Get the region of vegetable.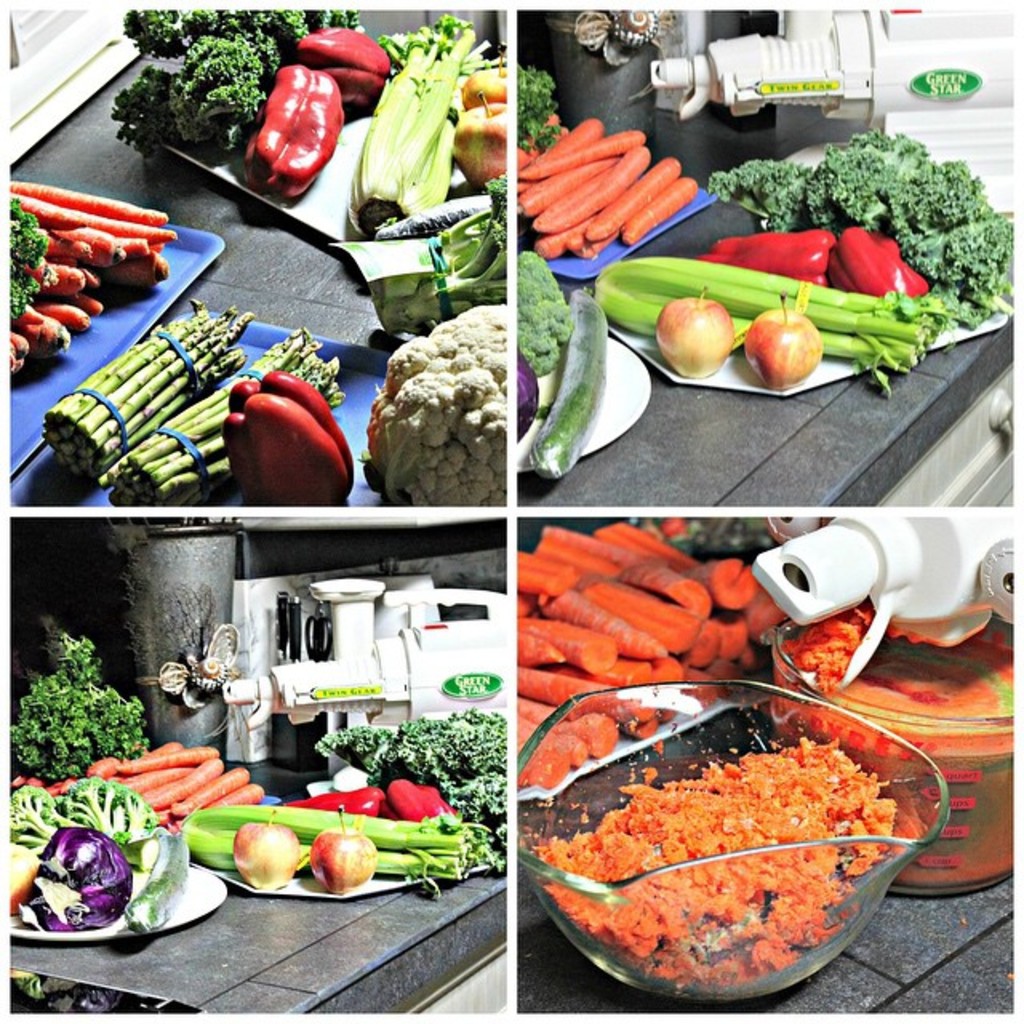
crop(586, 155, 680, 240).
